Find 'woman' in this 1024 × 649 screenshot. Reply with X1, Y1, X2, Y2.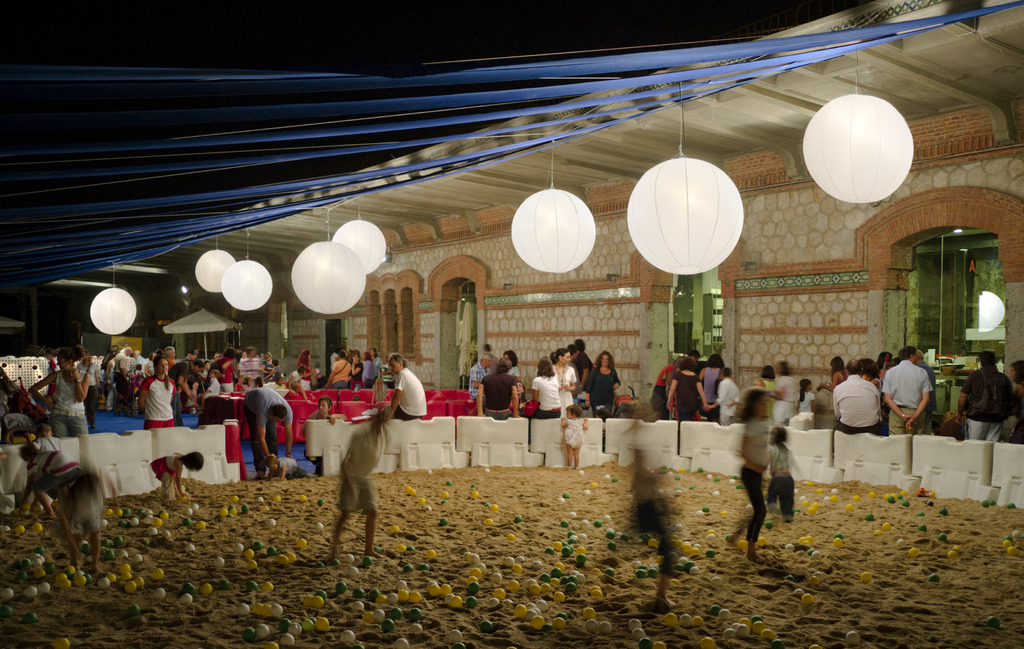
29, 347, 92, 432.
